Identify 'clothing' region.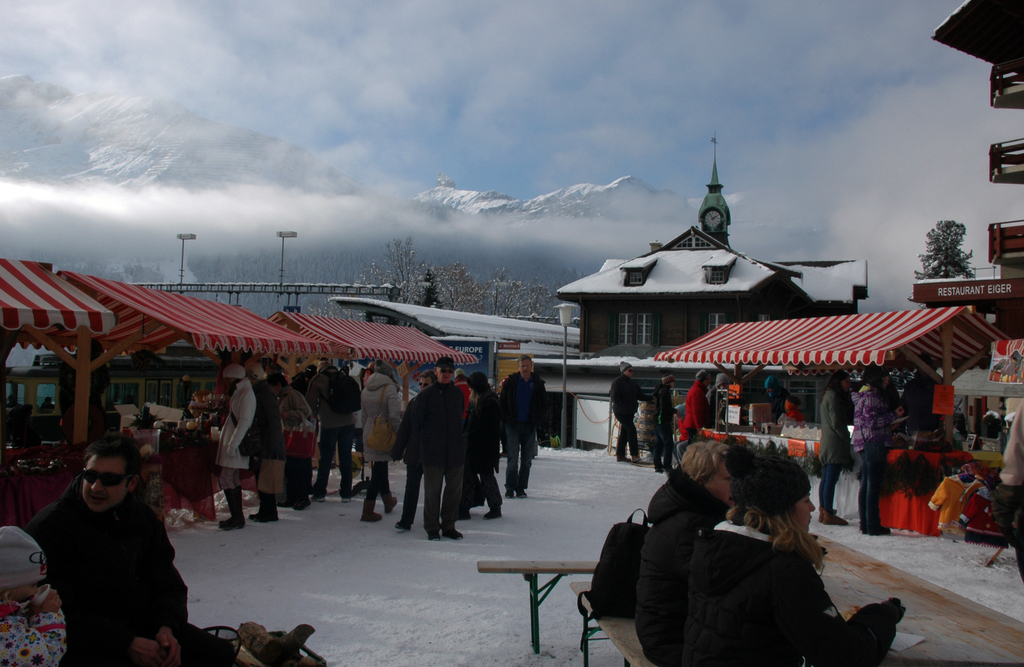
Region: BBox(218, 465, 237, 492).
